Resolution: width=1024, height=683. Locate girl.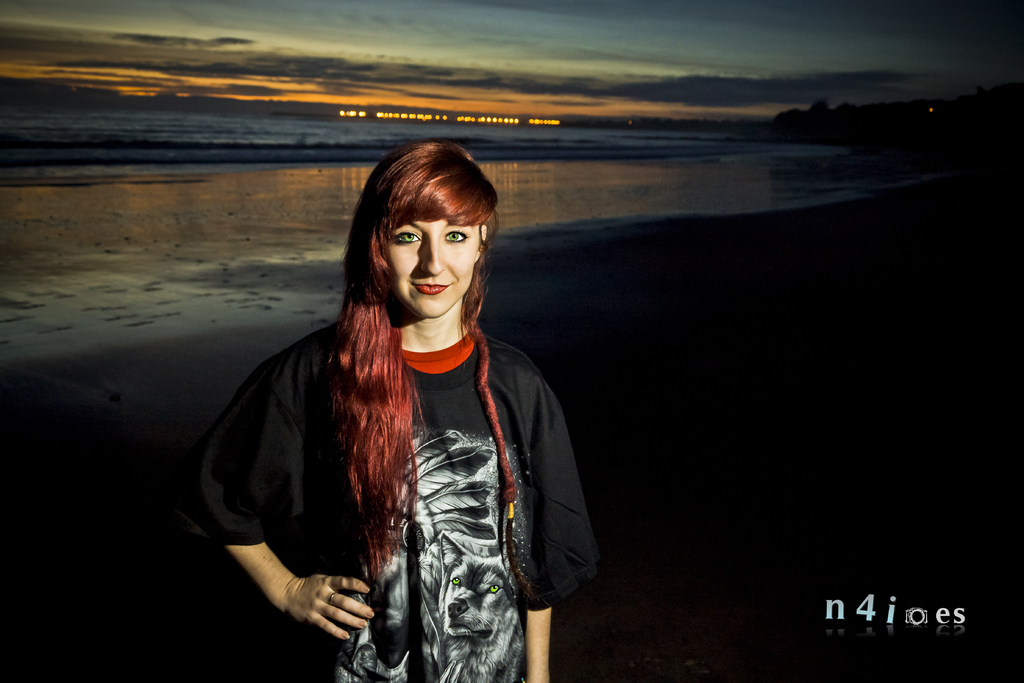
locate(198, 140, 593, 682).
